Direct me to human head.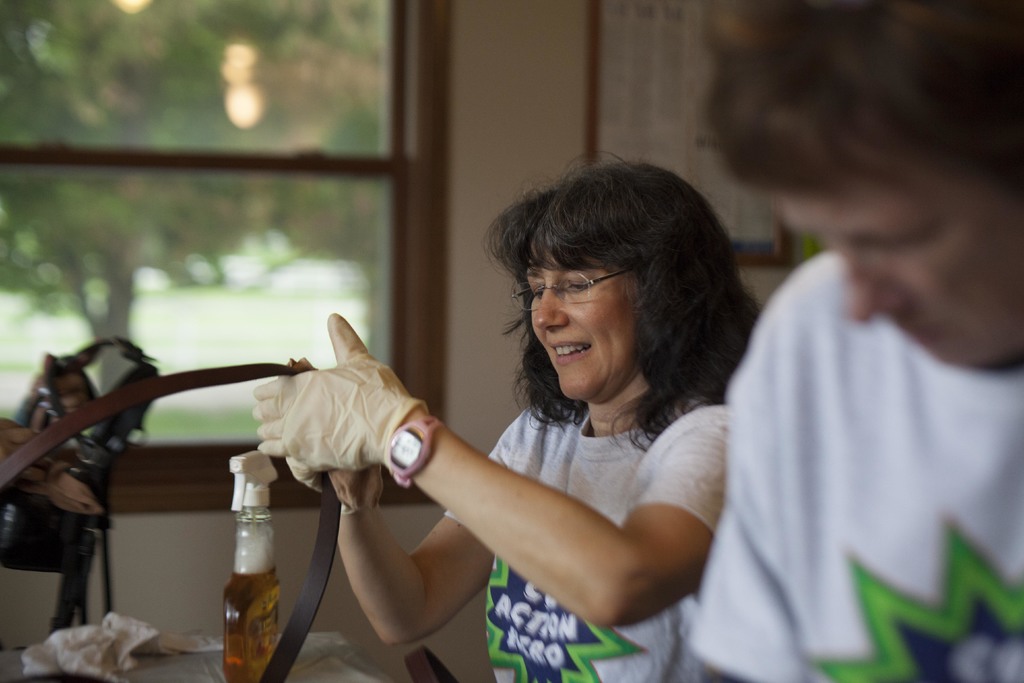
Direction: {"left": 709, "top": 0, "right": 1023, "bottom": 370}.
